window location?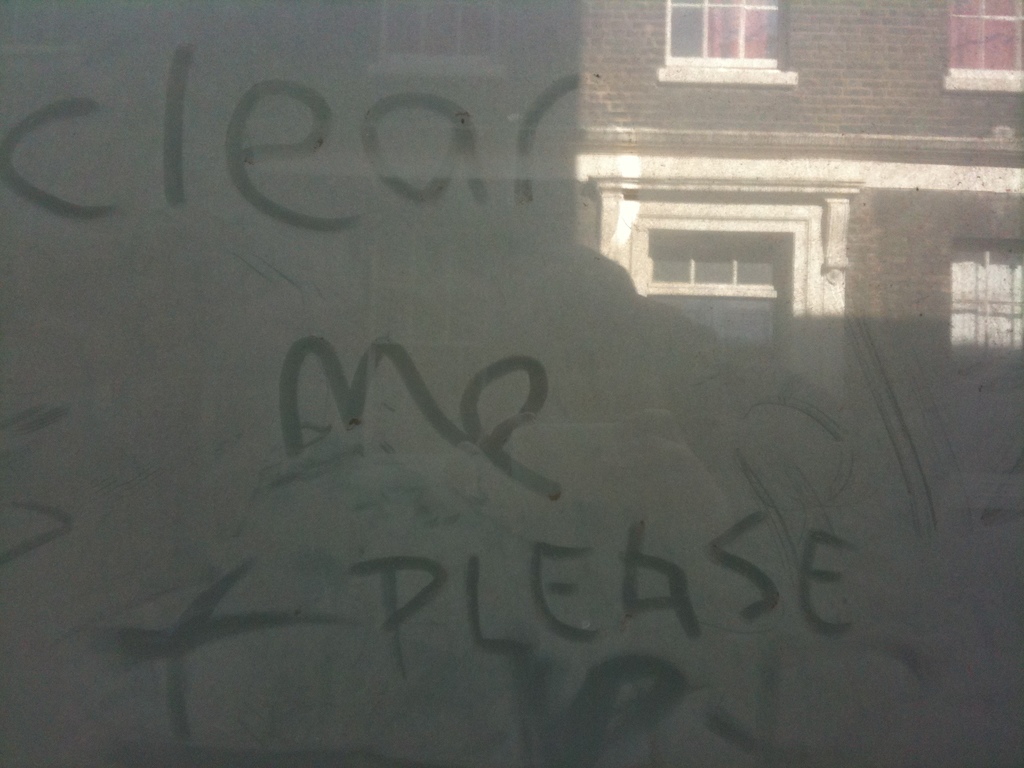
Rect(950, 237, 1023, 356)
